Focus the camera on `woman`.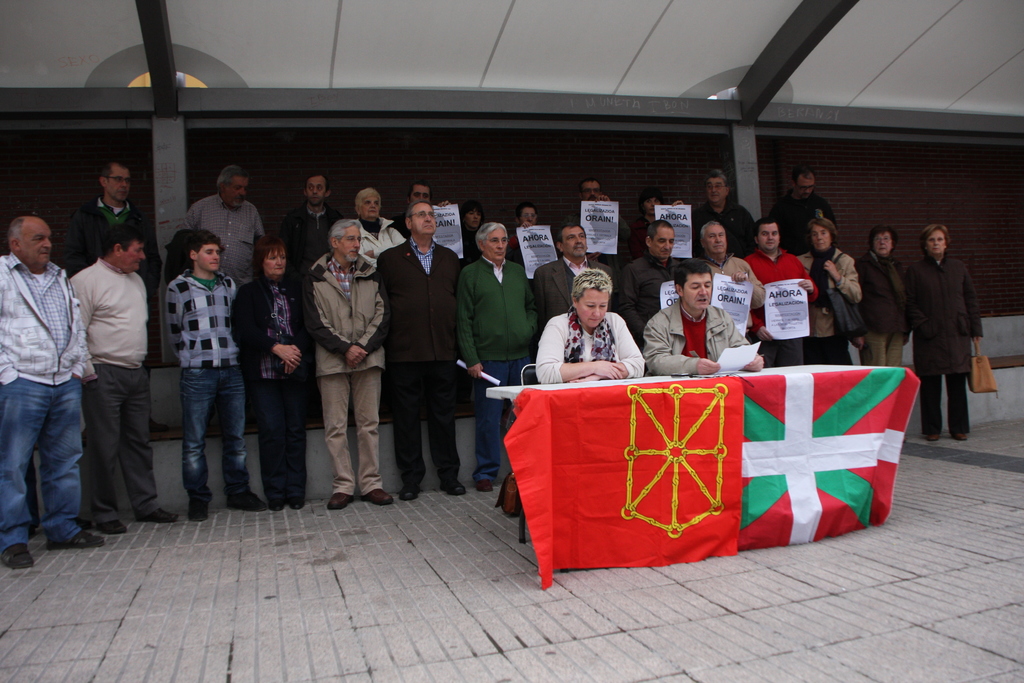
Focus region: Rect(531, 266, 648, 387).
